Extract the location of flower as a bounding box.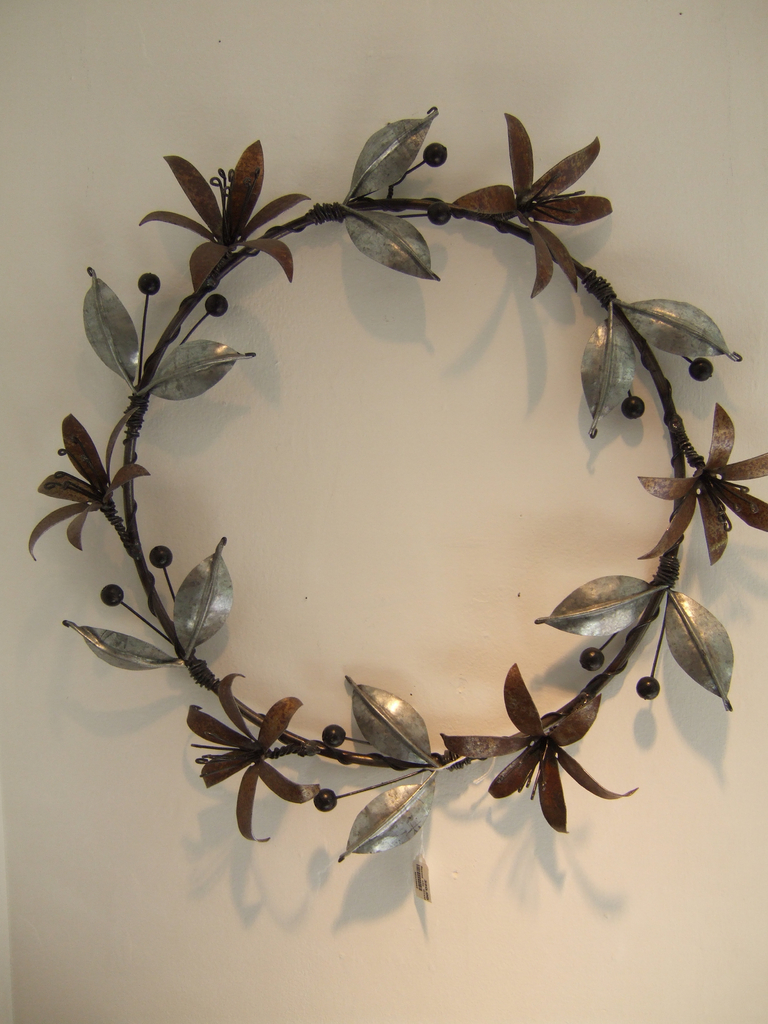
bbox=[637, 405, 767, 572].
